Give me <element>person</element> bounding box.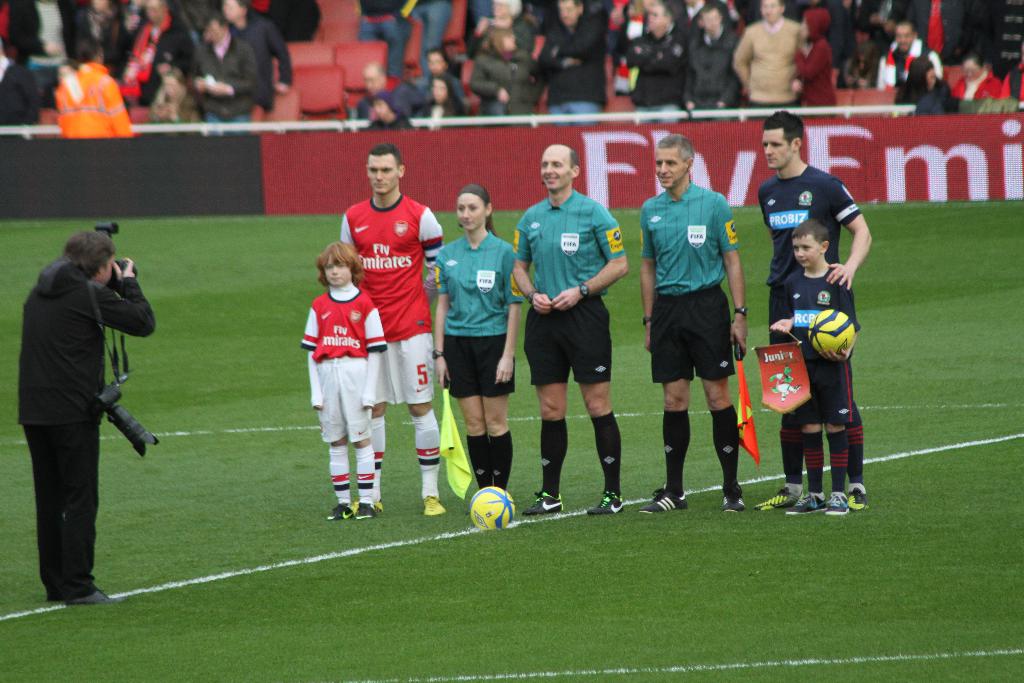
[left=641, top=134, right=757, bottom=510].
